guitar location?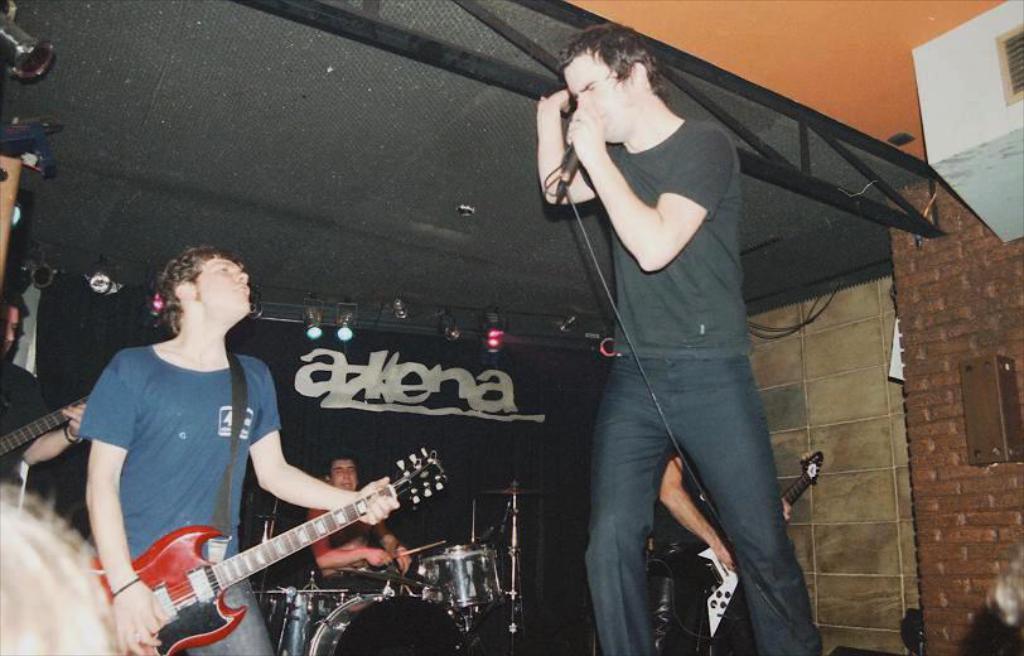
{"left": 680, "top": 433, "right": 823, "bottom": 626}
